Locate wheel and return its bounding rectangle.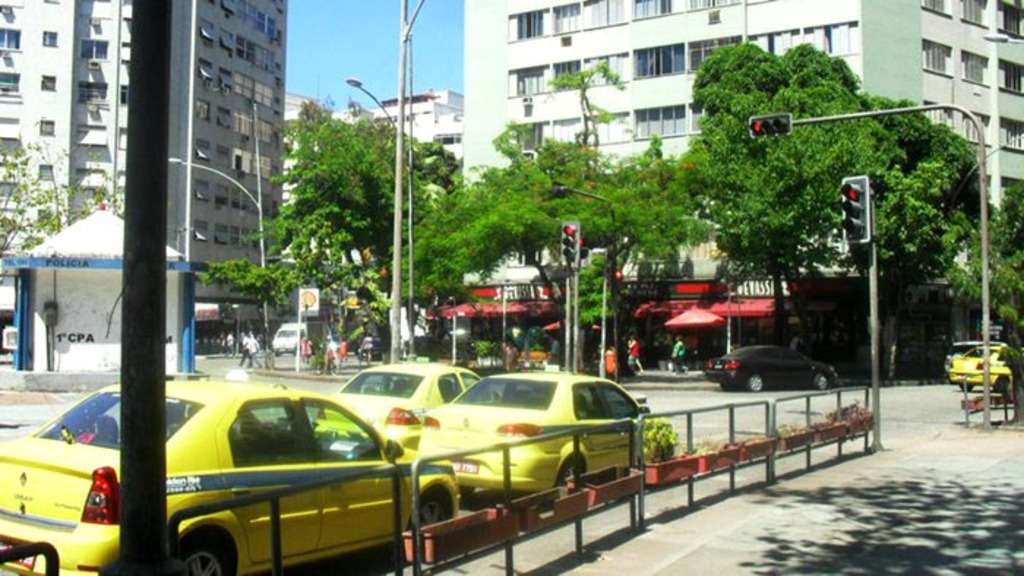
bbox(958, 382, 973, 392).
